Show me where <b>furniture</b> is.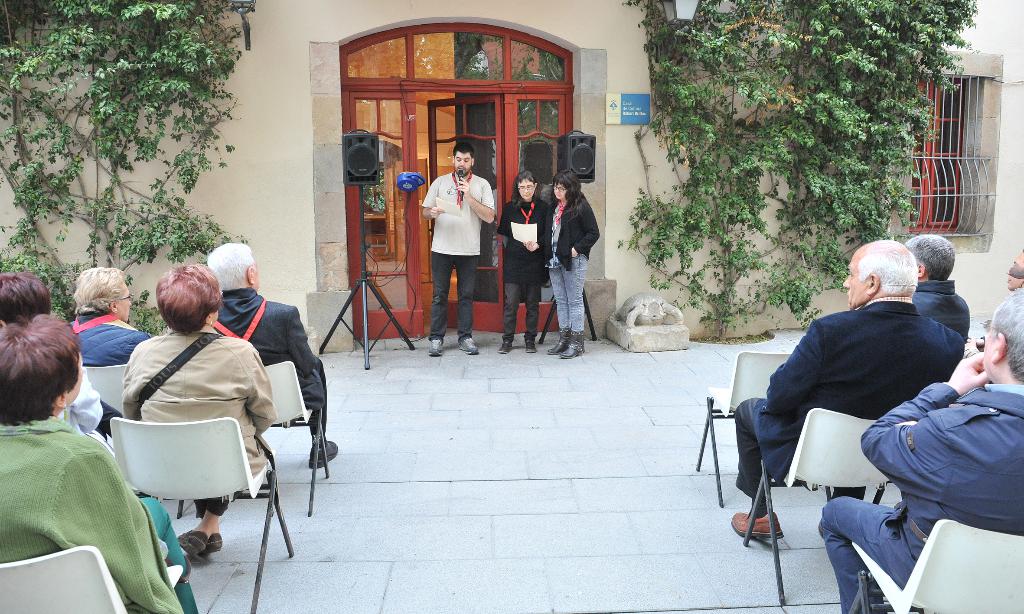
<b>furniture</b> is at bbox=[0, 542, 133, 613].
